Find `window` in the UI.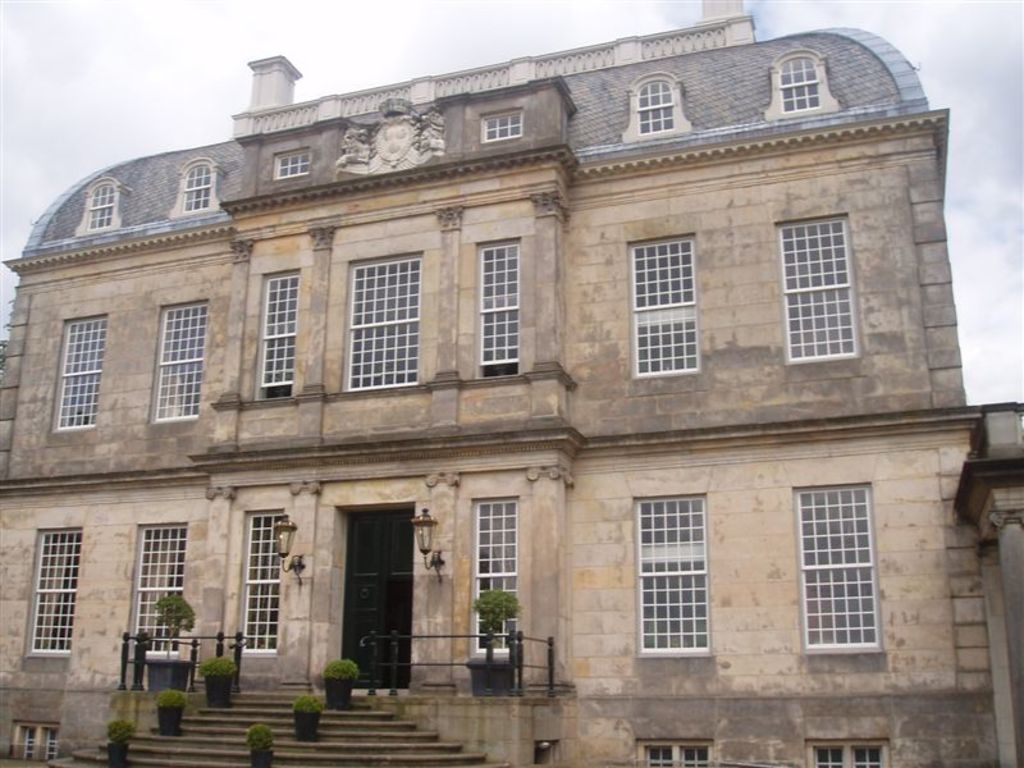
UI element at [783, 58, 823, 114].
